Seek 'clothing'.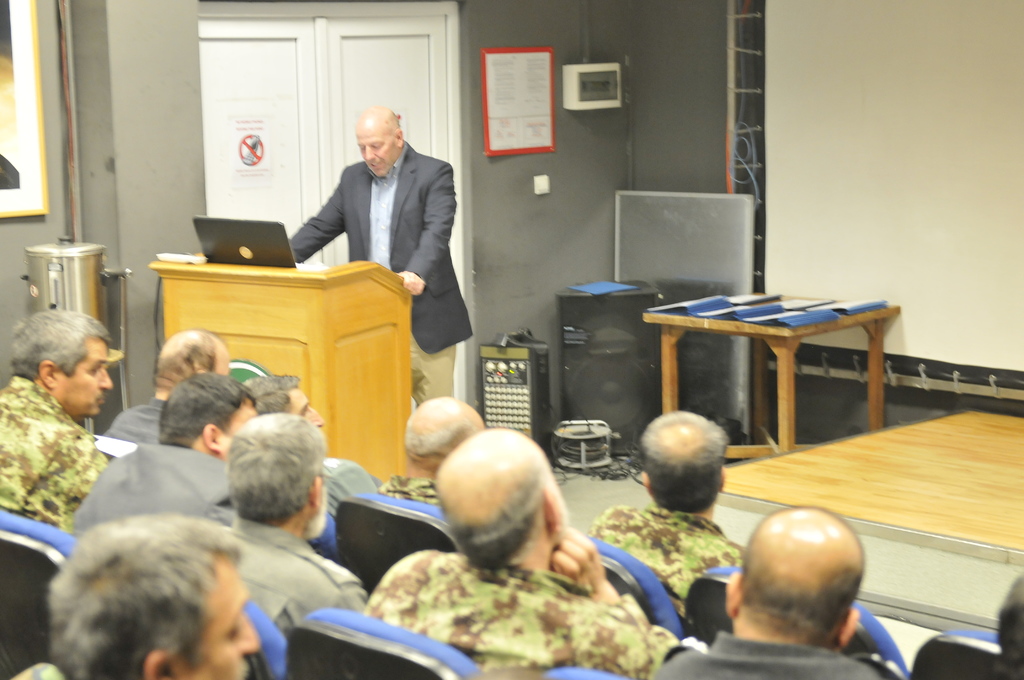
[365, 542, 662, 679].
